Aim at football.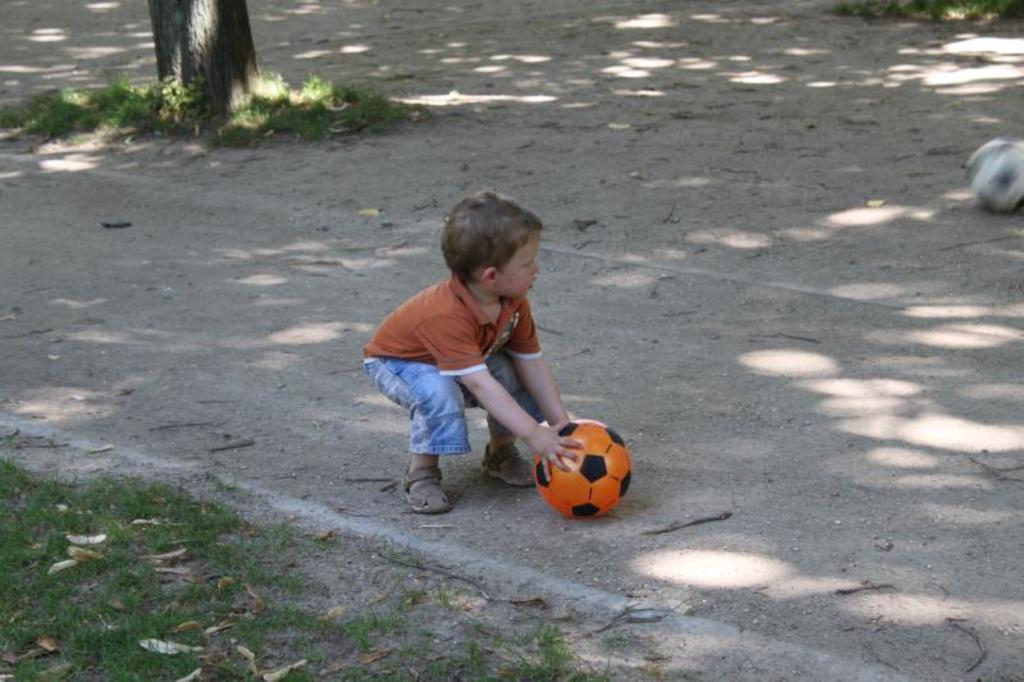
Aimed at (left=535, top=411, right=632, bottom=522).
